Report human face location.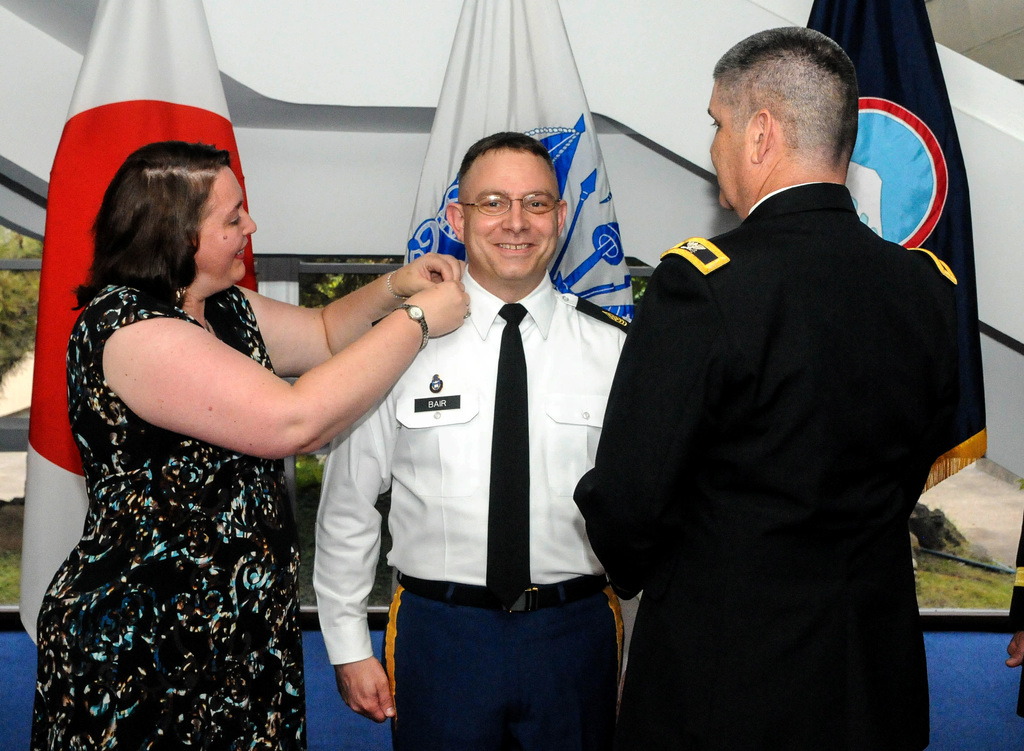
Report: BBox(465, 148, 555, 274).
